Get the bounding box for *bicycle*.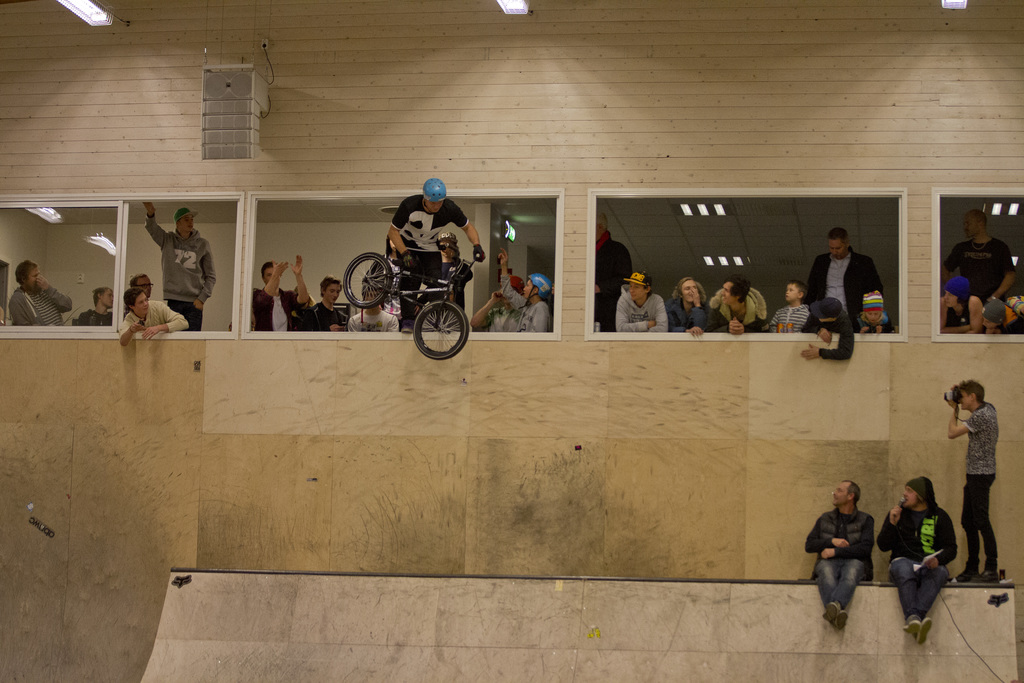
bbox(344, 249, 481, 358).
